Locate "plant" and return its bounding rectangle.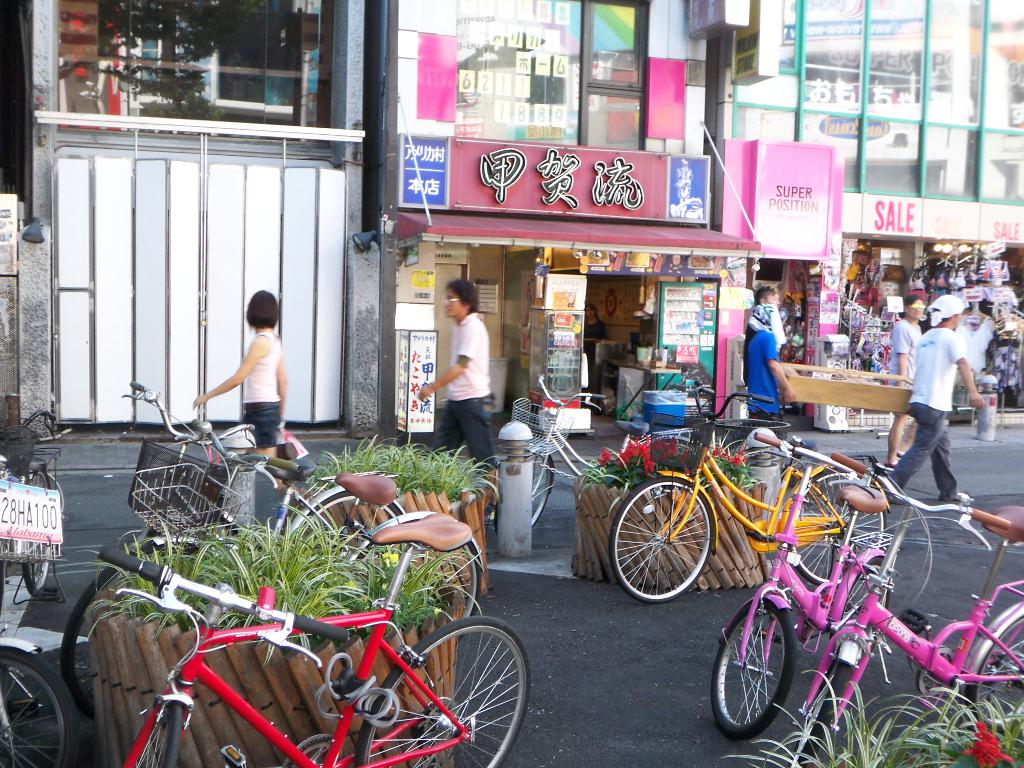
{"left": 568, "top": 430, "right": 756, "bottom": 496}.
